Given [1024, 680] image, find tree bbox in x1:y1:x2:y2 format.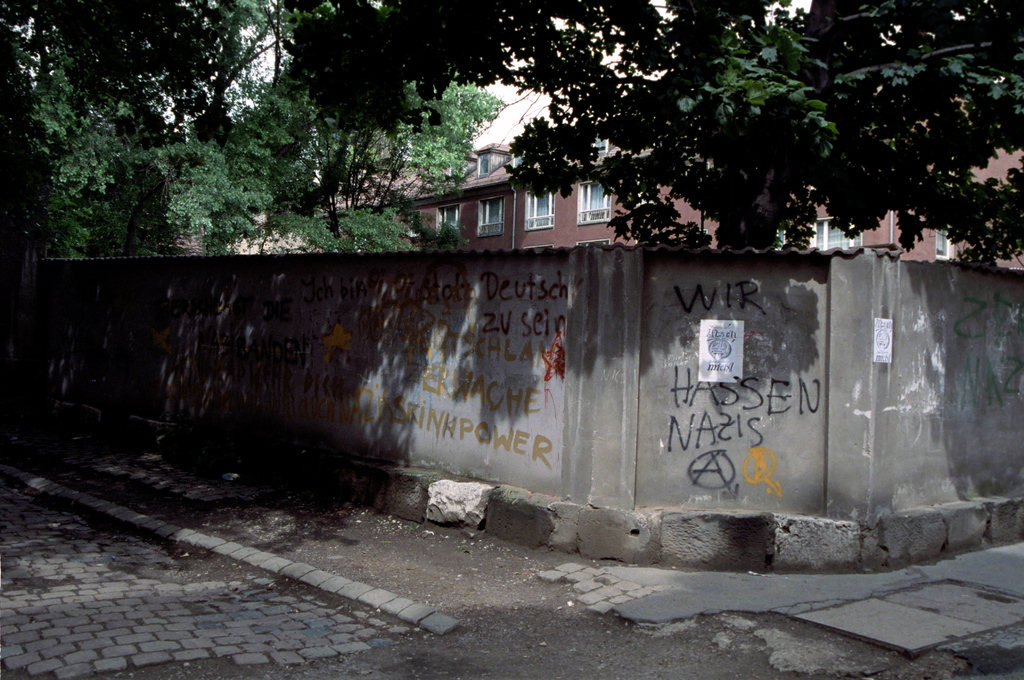
0:0:1023:248.
